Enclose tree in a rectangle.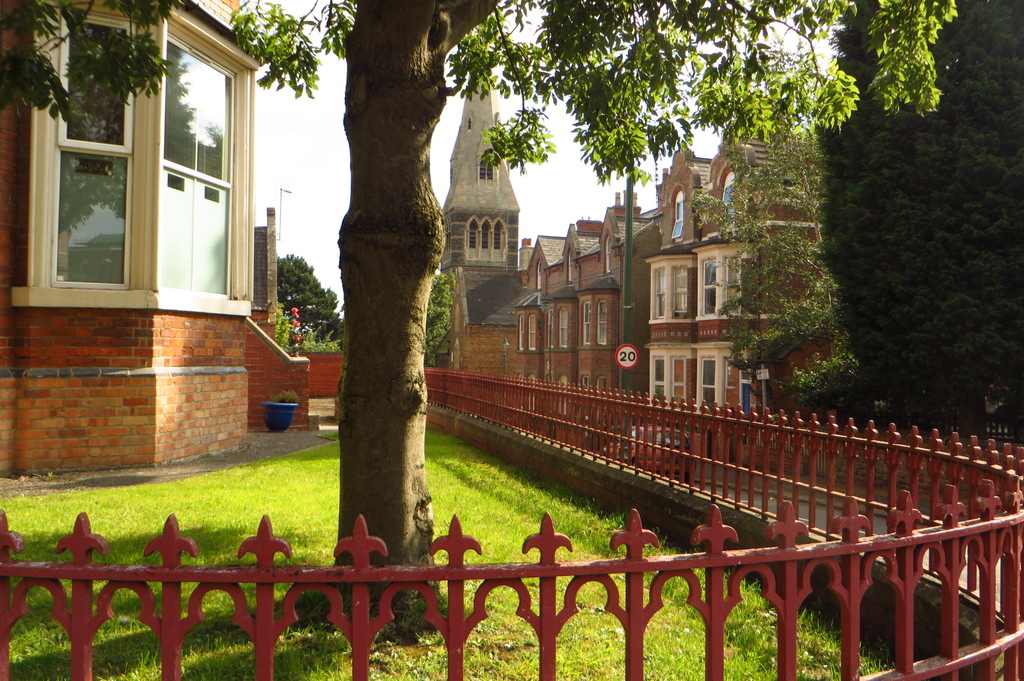
bbox=[269, 253, 347, 346].
